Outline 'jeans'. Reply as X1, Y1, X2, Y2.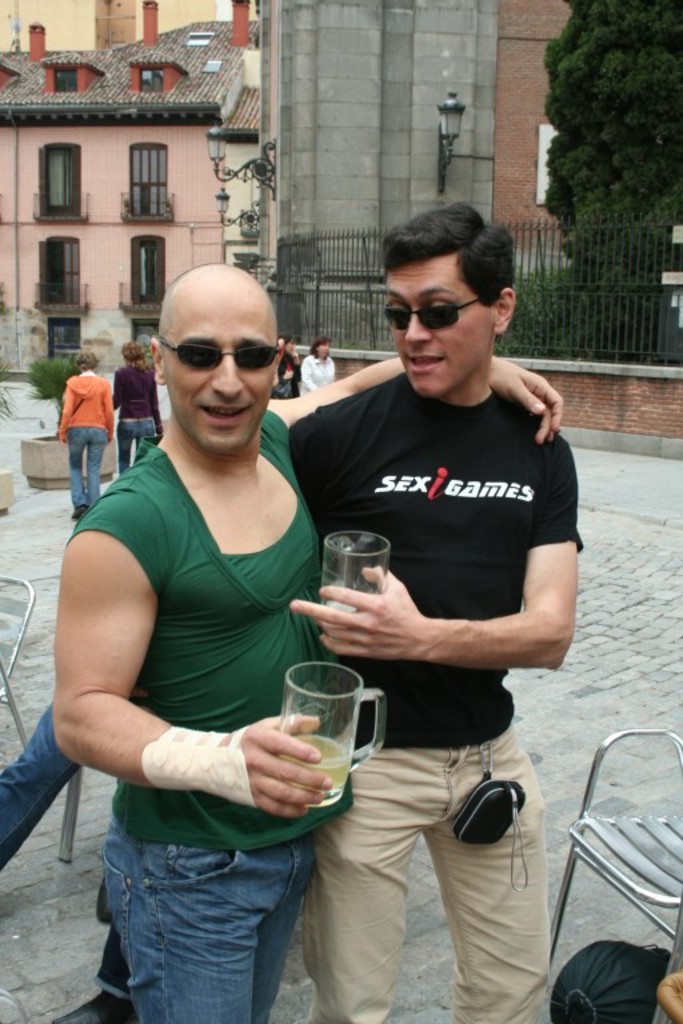
67, 429, 100, 504.
